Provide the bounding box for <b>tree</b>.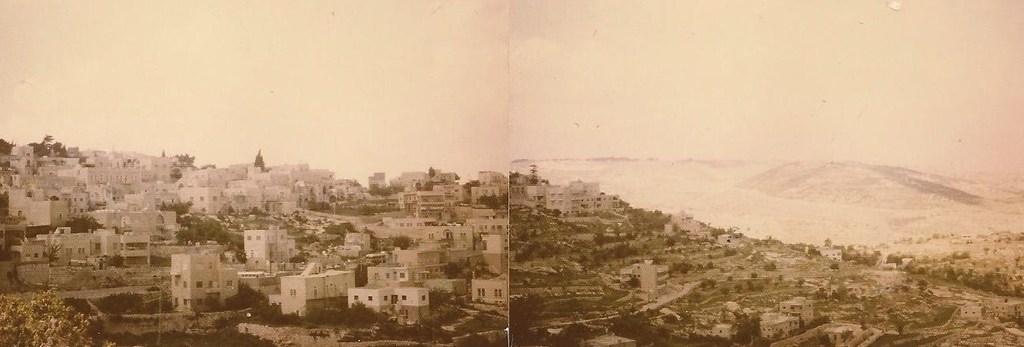
[x1=766, y1=265, x2=771, y2=268].
